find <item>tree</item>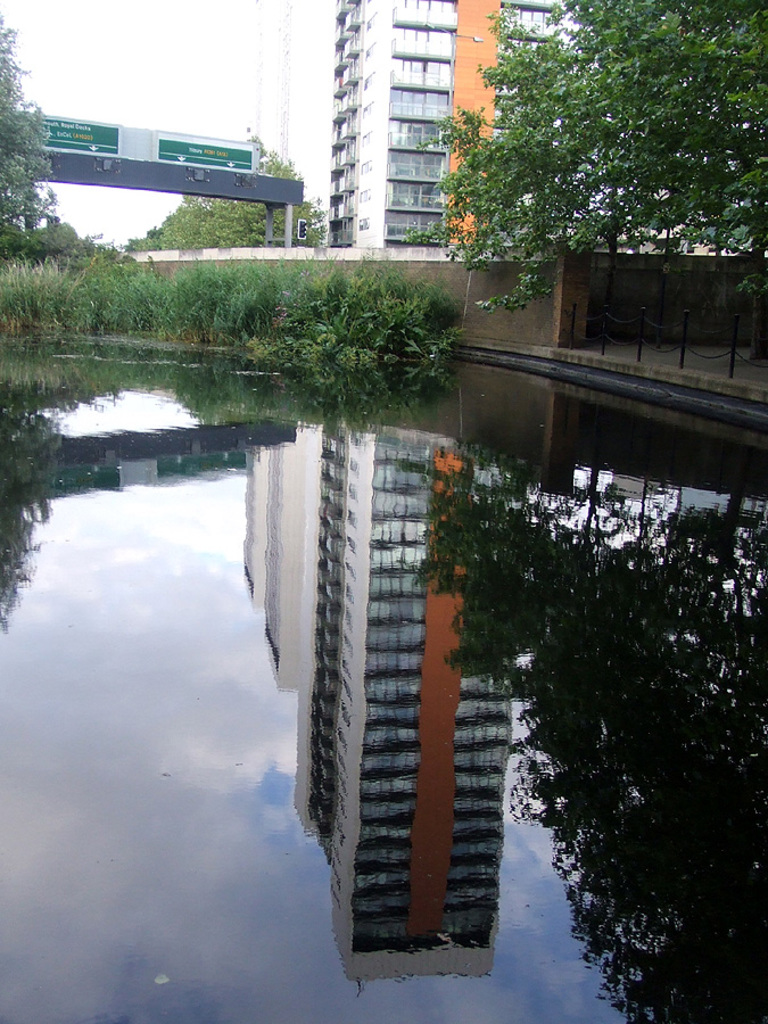
[121, 131, 325, 259]
